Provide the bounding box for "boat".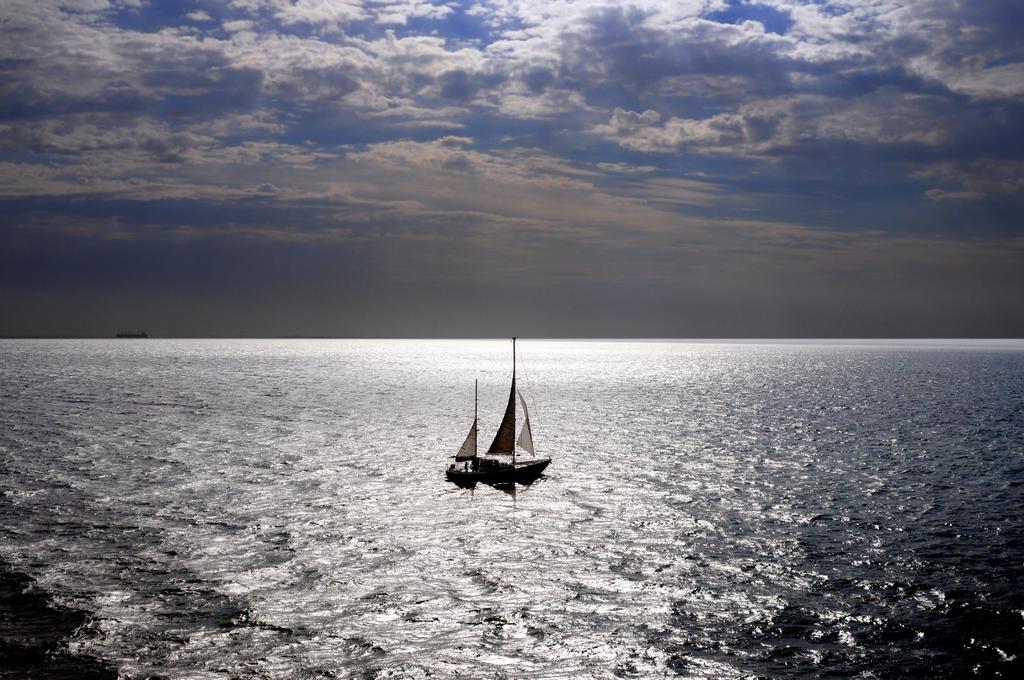
region(447, 381, 482, 487).
